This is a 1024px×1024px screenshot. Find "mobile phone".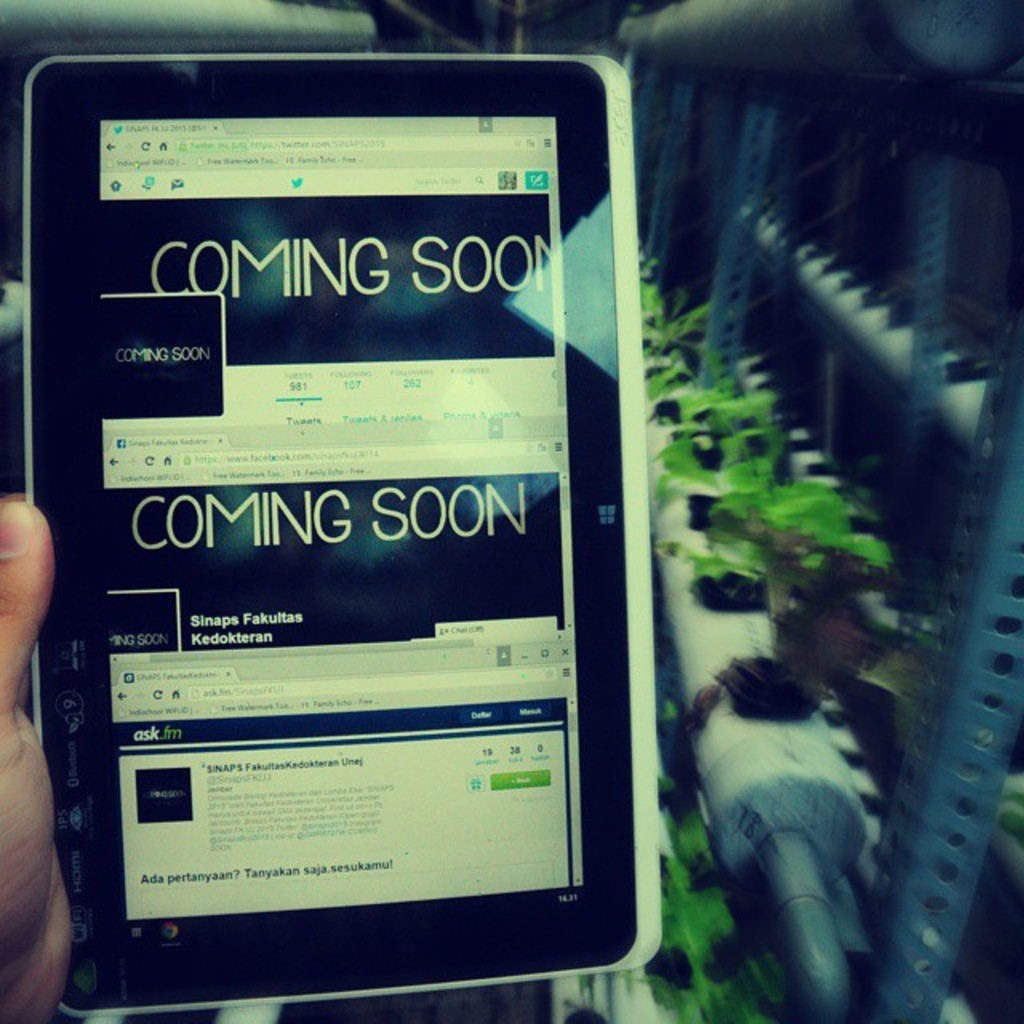
Bounding box: [0, 27, 629, 1023].
